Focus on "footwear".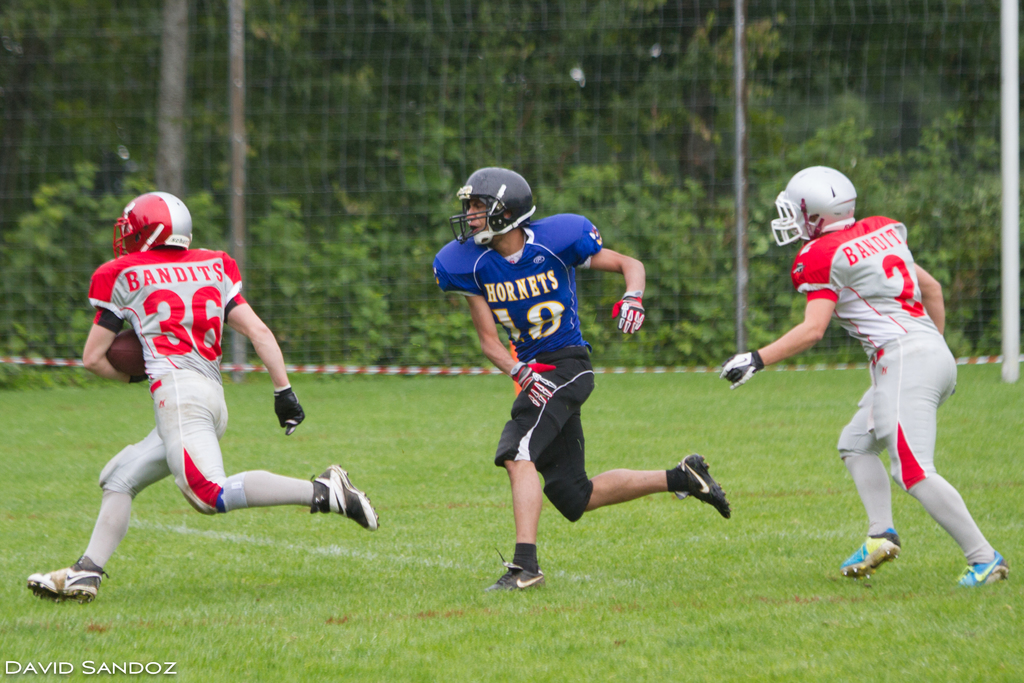
Focused at BBox(490, 550, 545, 597).
